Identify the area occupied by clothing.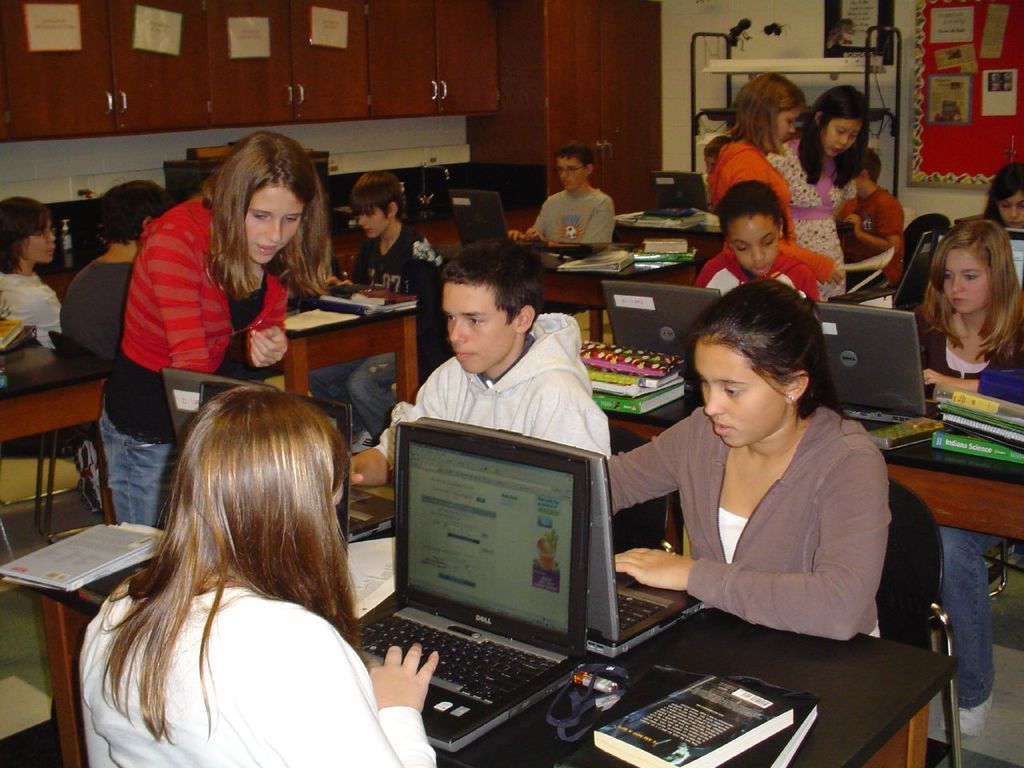
Area: 702,250,821,294.
